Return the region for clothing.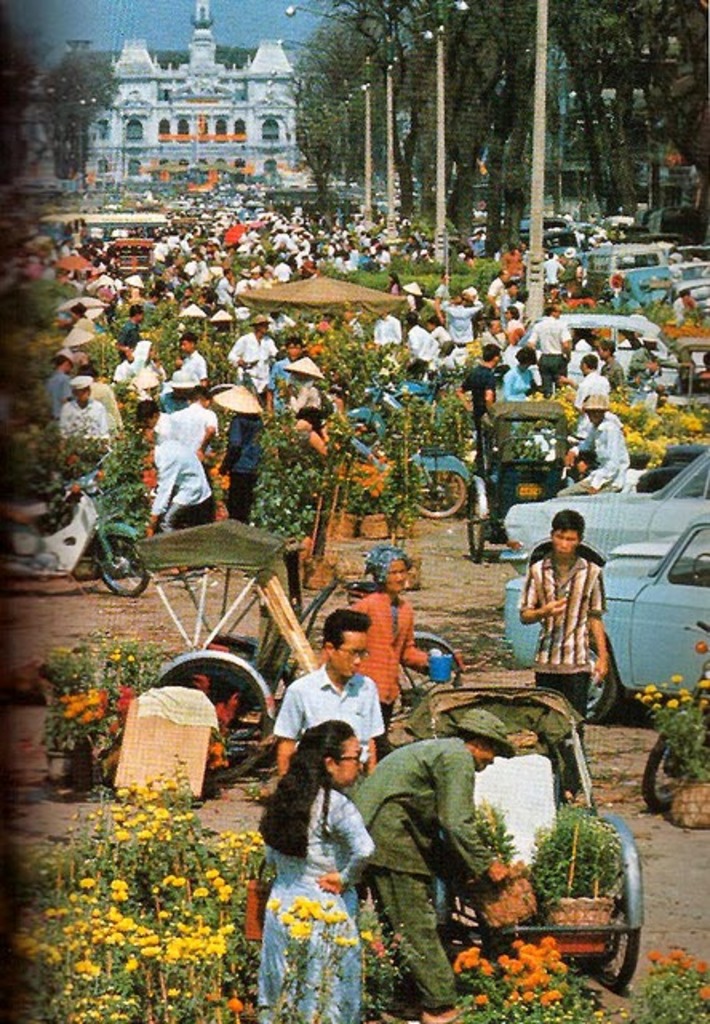
bbox=[339, 731, 504, 1000].
